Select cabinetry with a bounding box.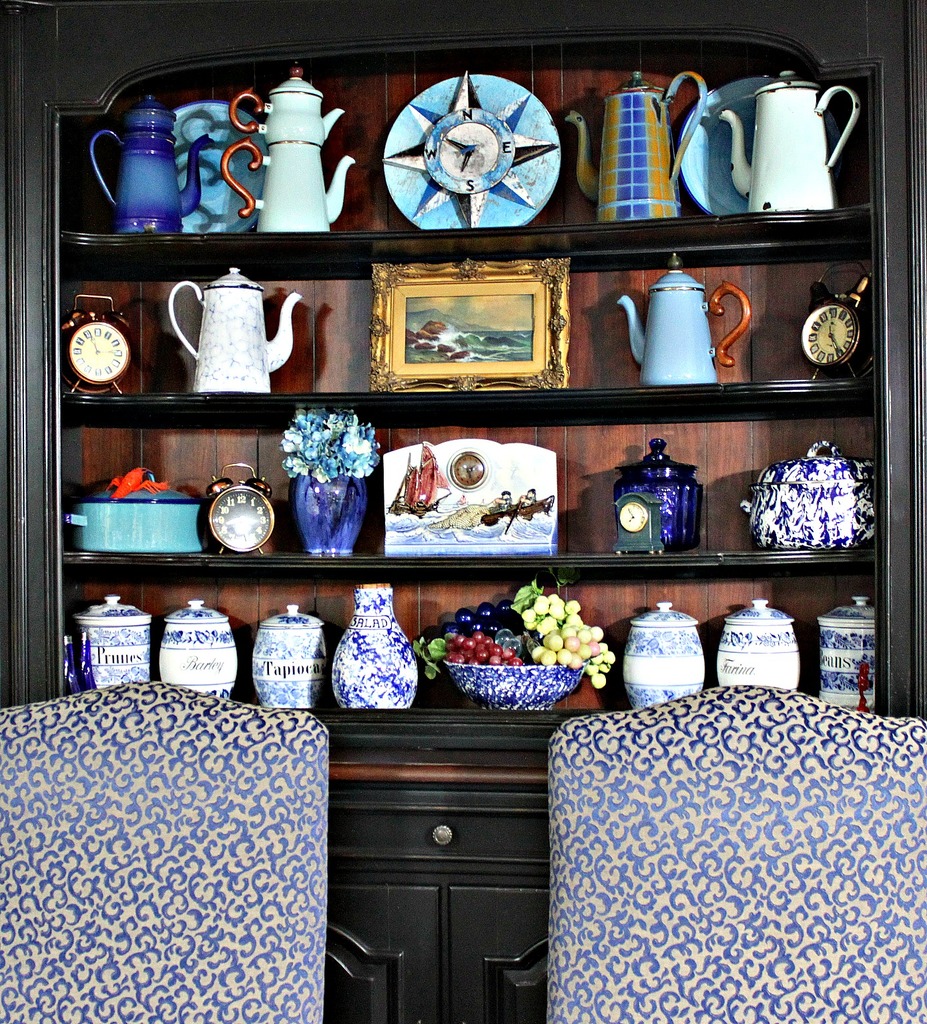
423 868 569 1023.
